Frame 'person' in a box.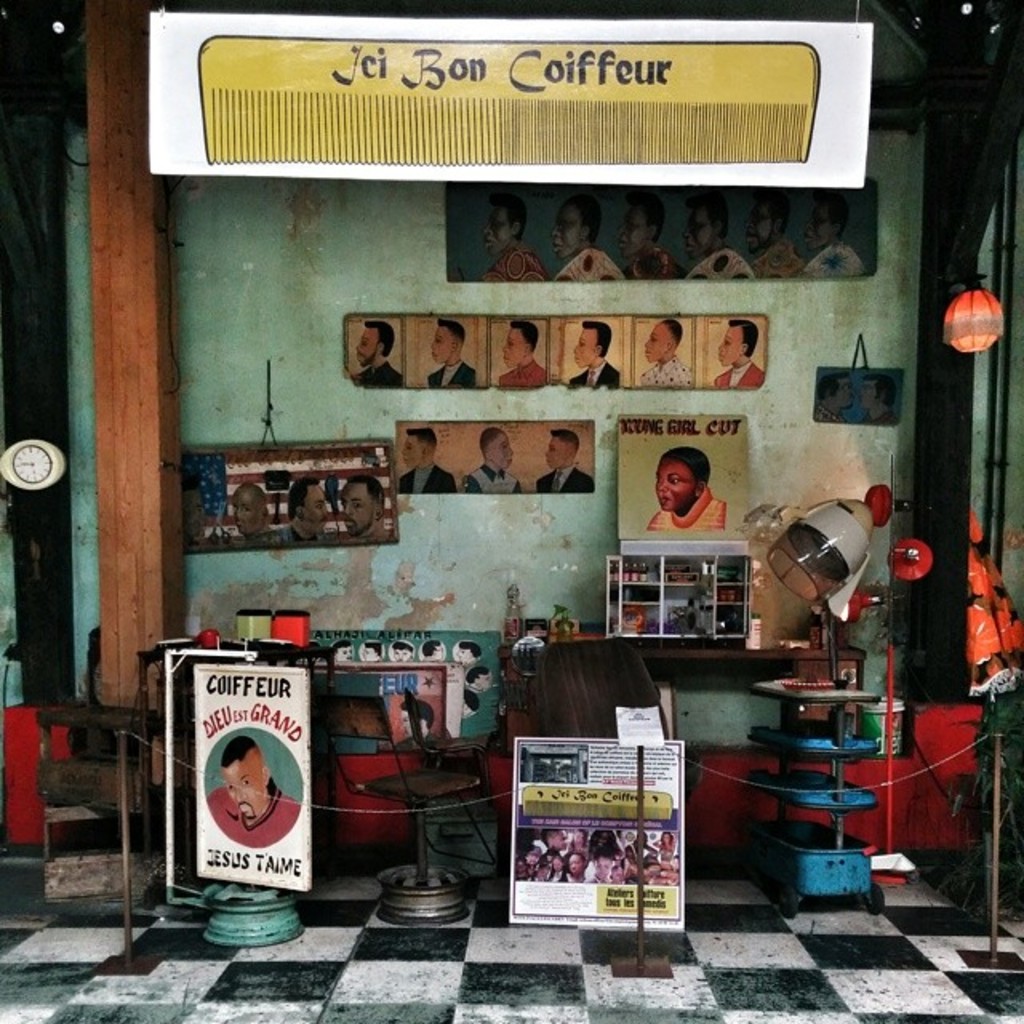
crop(334, 469, 384, 538).
